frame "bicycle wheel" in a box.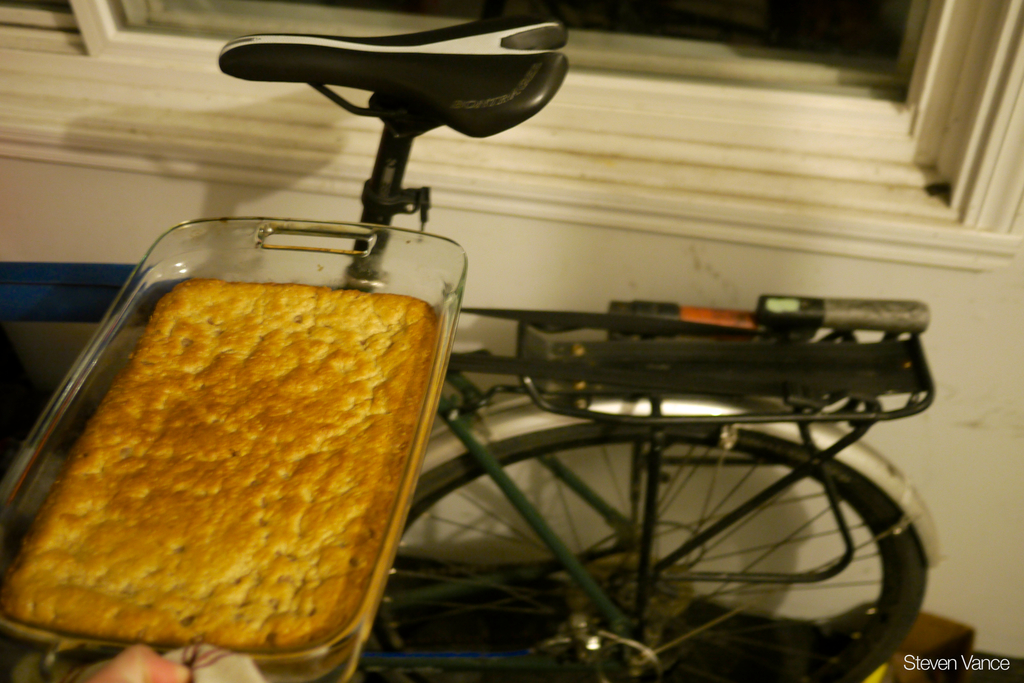
region(346, 419, 931, 682).
